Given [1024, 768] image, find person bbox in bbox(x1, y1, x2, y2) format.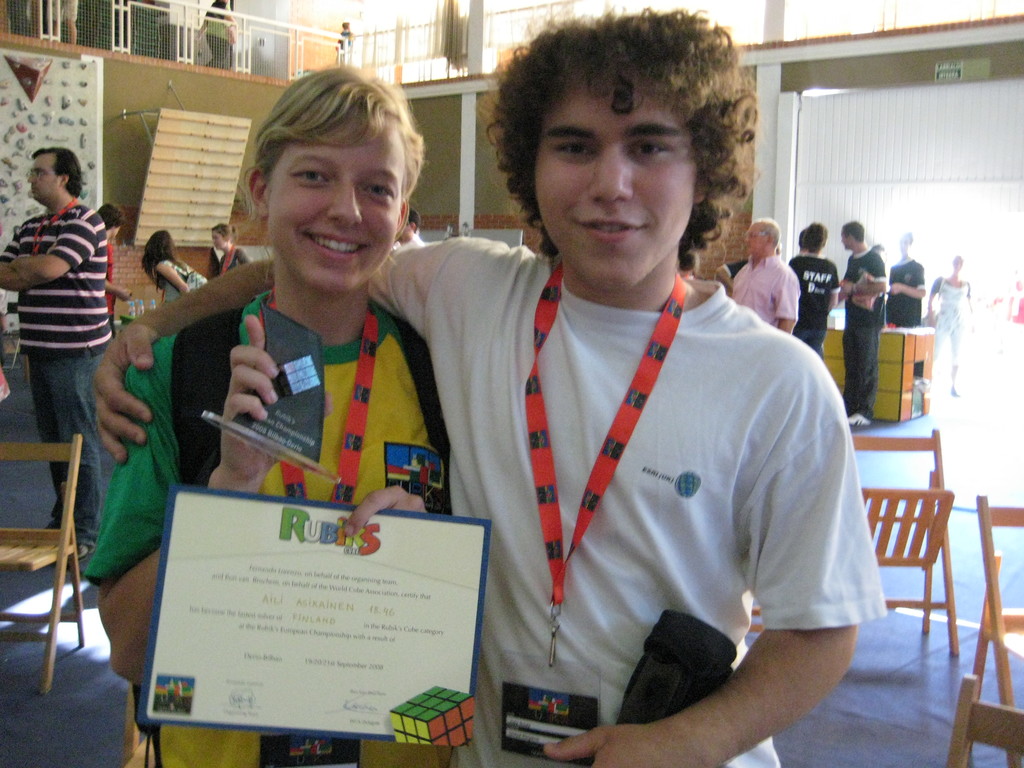
bbox(90, 8, 888, 767).
